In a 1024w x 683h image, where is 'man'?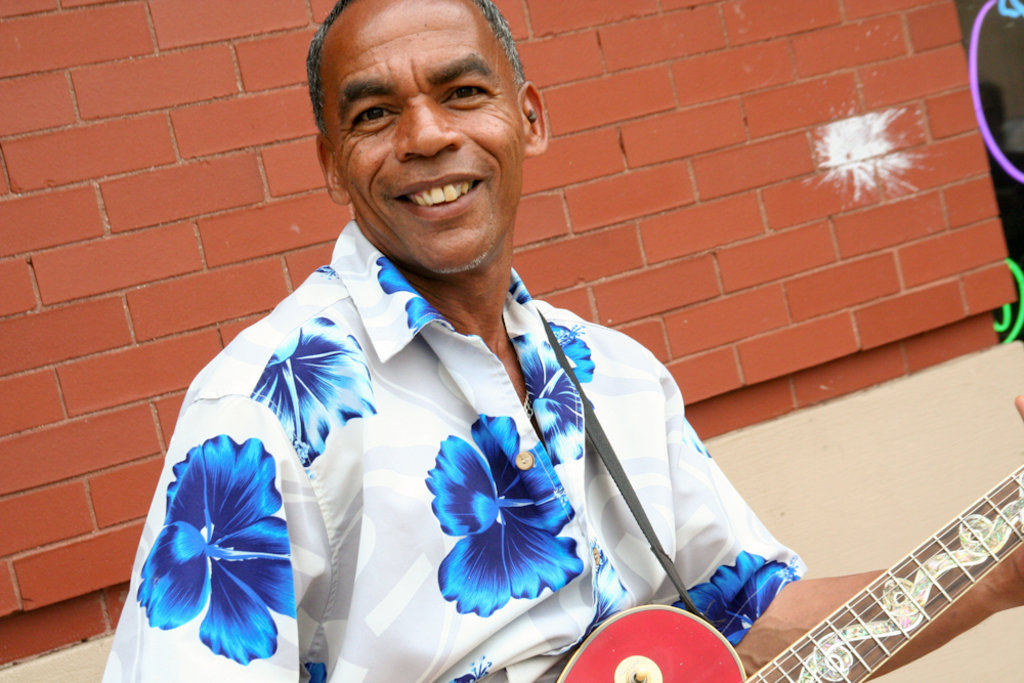
{"x1": 101, "y1": 0, "x2": 1023, "y2": 682}.
